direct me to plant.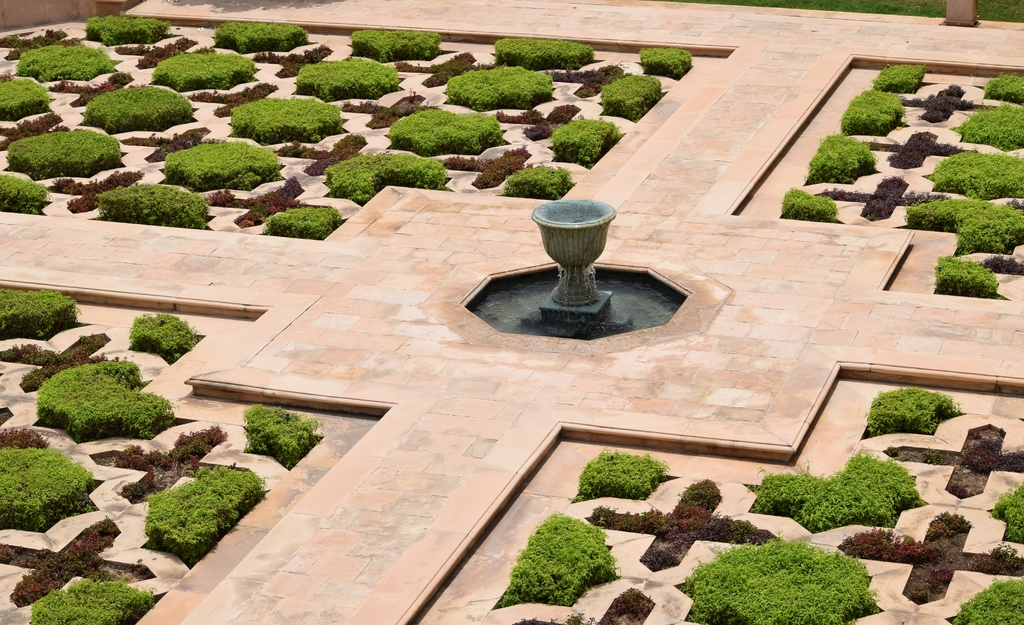
Direction: <bbox>296, 57, 399, 98</bbox>.
